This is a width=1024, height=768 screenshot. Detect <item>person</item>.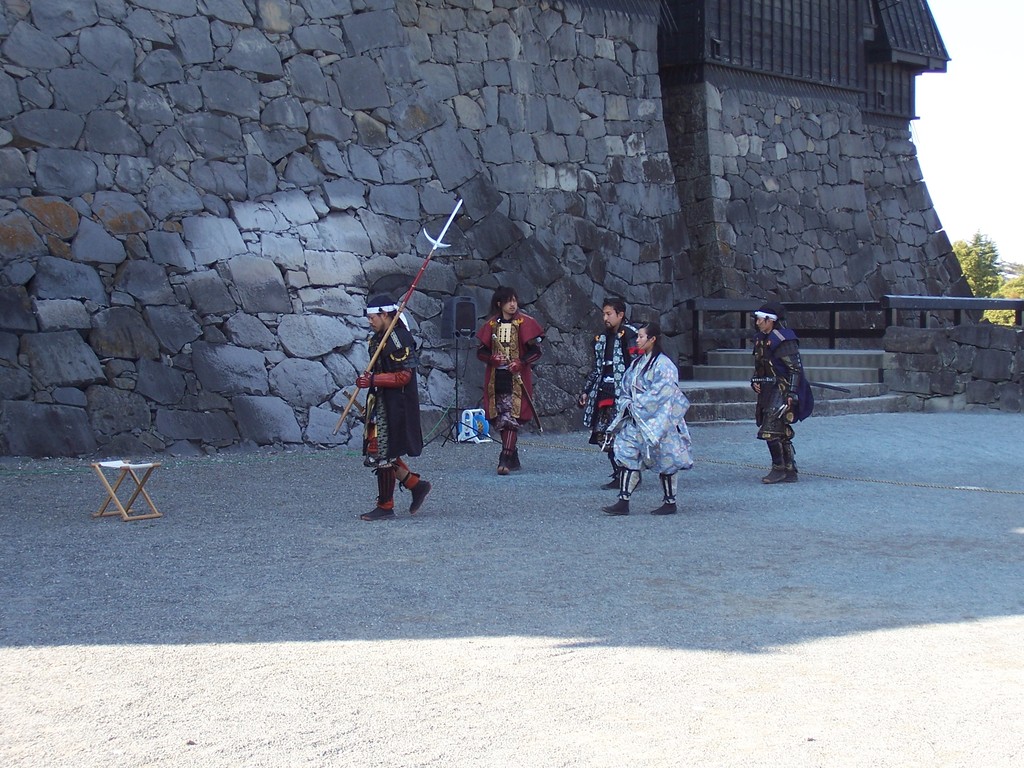
602/322/696/516.
